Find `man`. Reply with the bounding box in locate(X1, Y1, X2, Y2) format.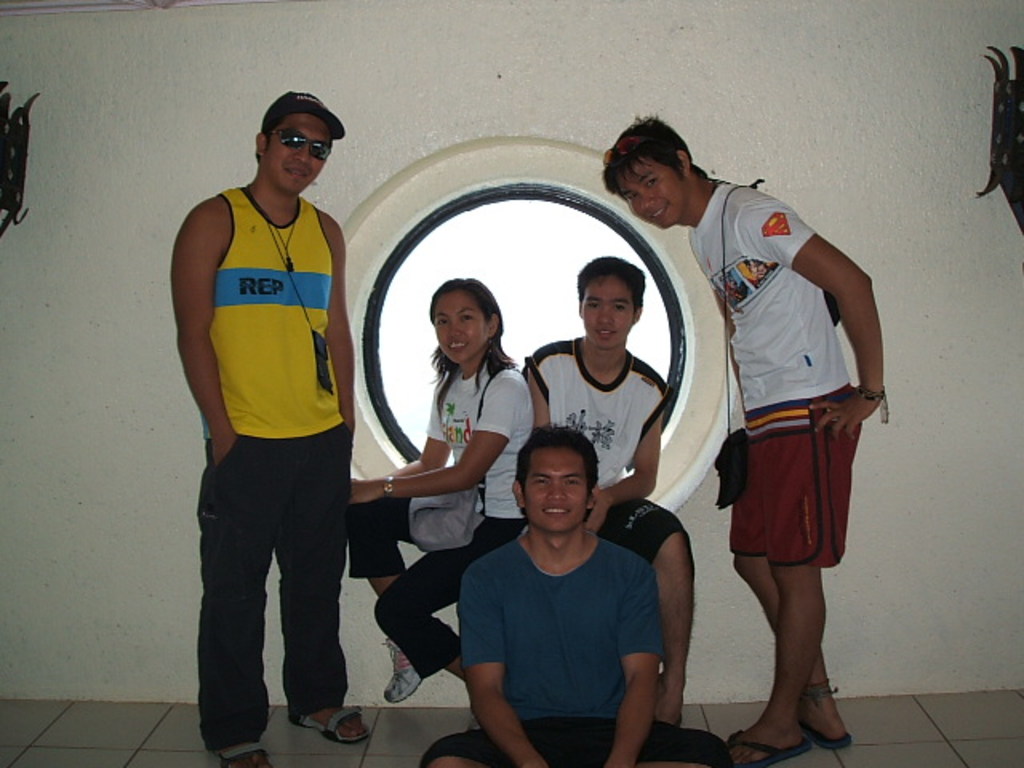
locate(664, 104, 866, 755).
